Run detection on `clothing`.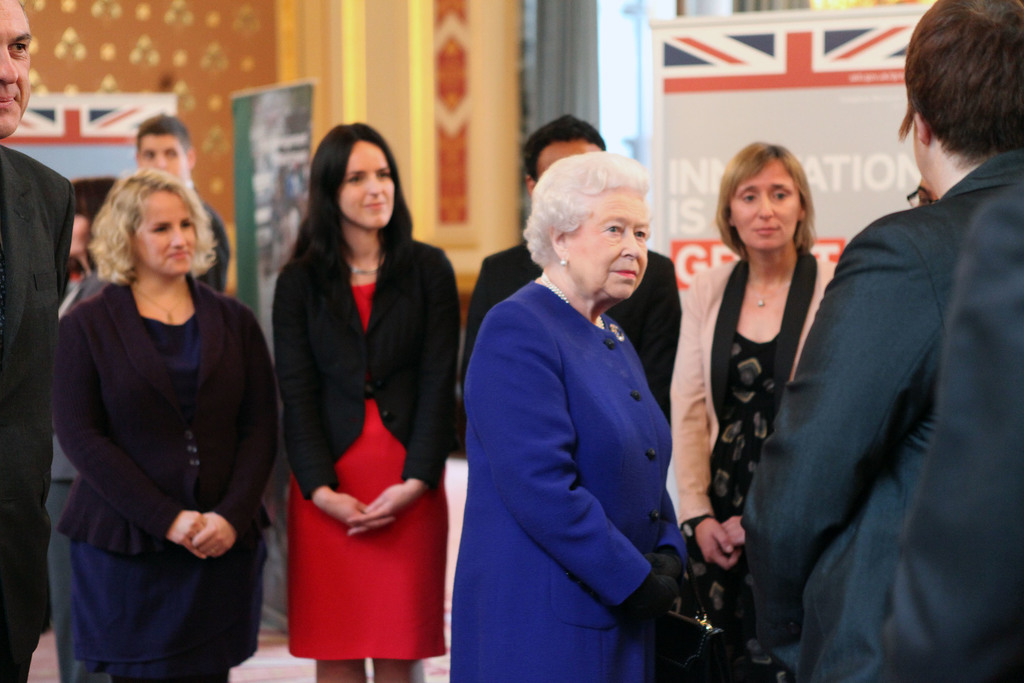
Result: 671 255 834 682.
